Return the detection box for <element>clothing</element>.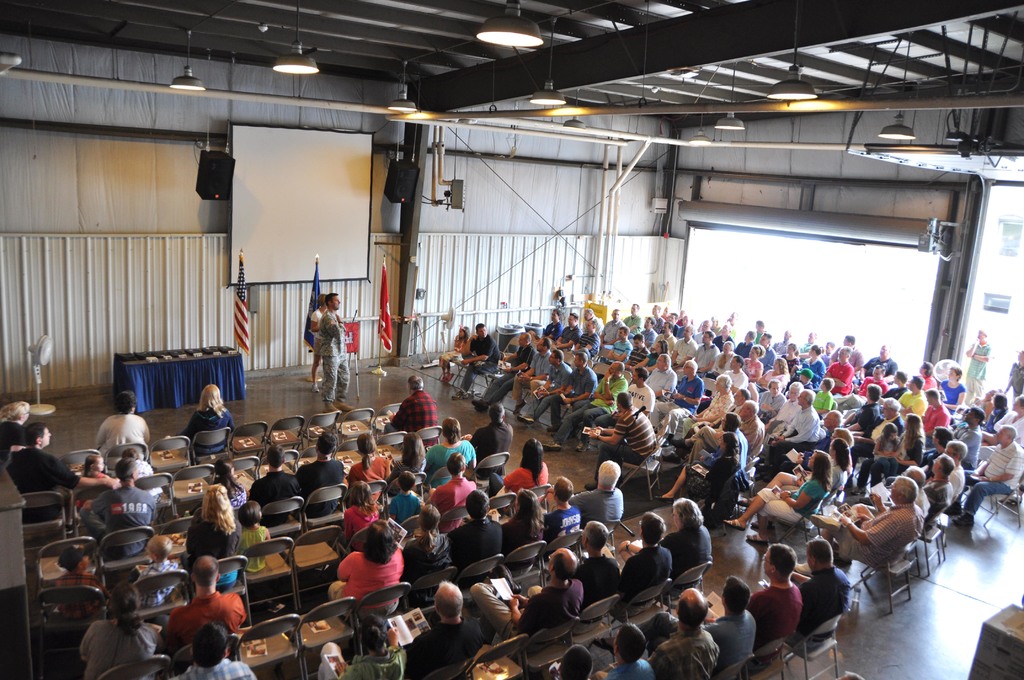
<bbox>1004, 362, 1023, 395</bbox>.
